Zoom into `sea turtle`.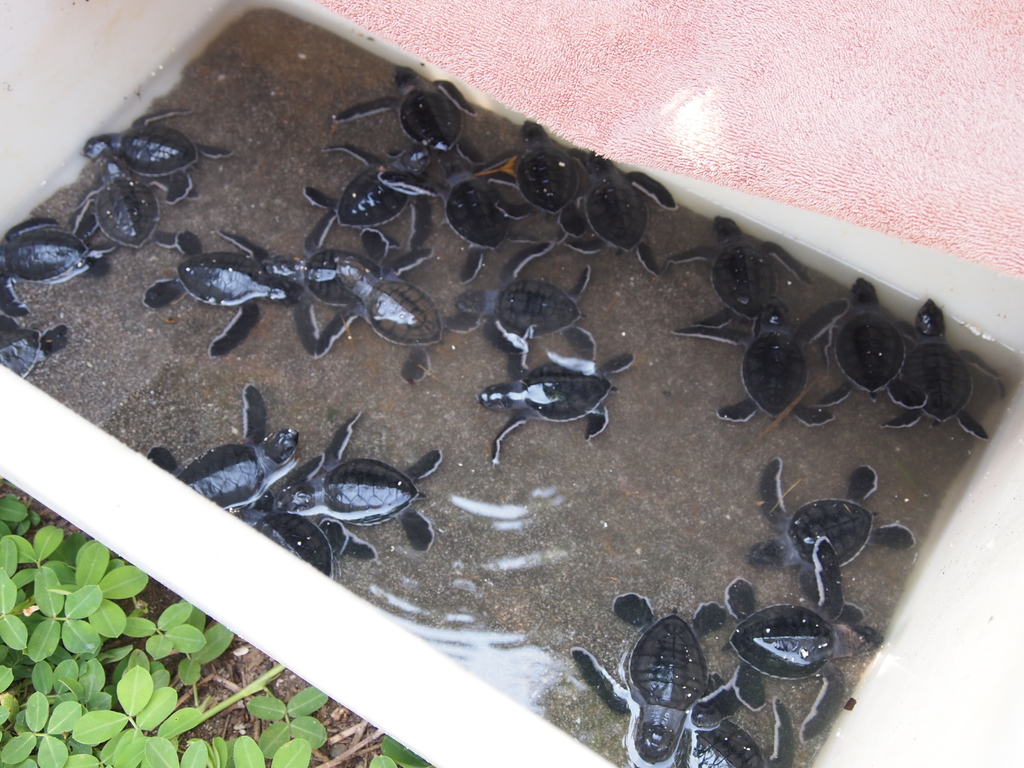
Zoom target: [277,409,456,570].
